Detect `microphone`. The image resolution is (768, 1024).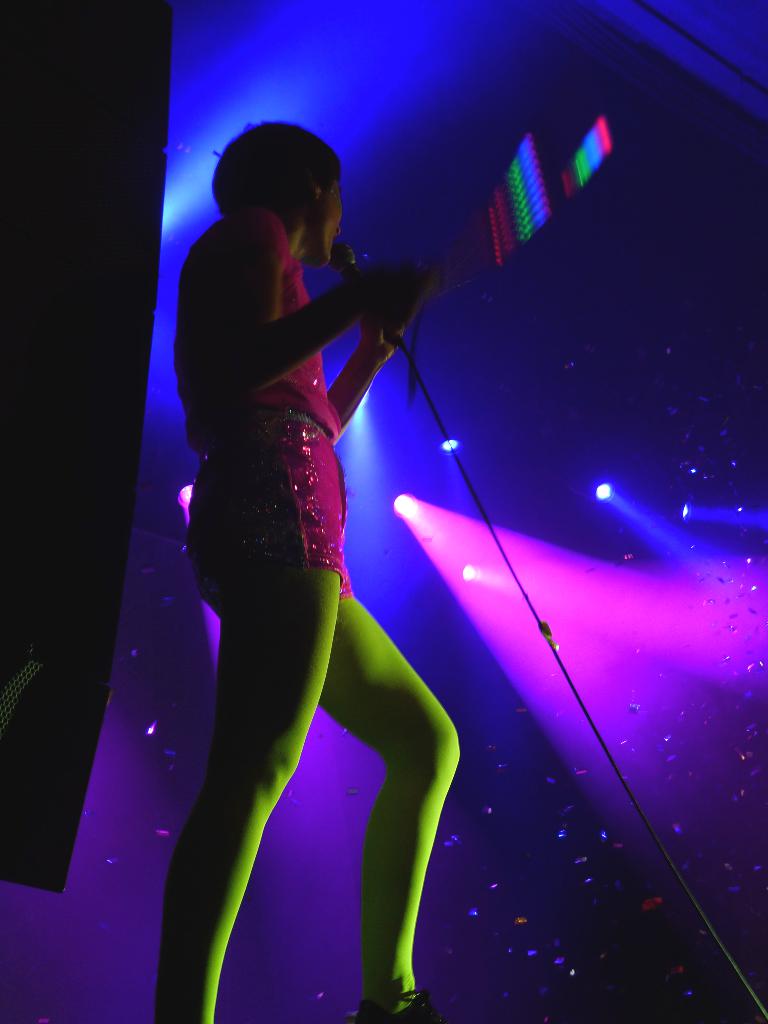
(307,241,432,325).
